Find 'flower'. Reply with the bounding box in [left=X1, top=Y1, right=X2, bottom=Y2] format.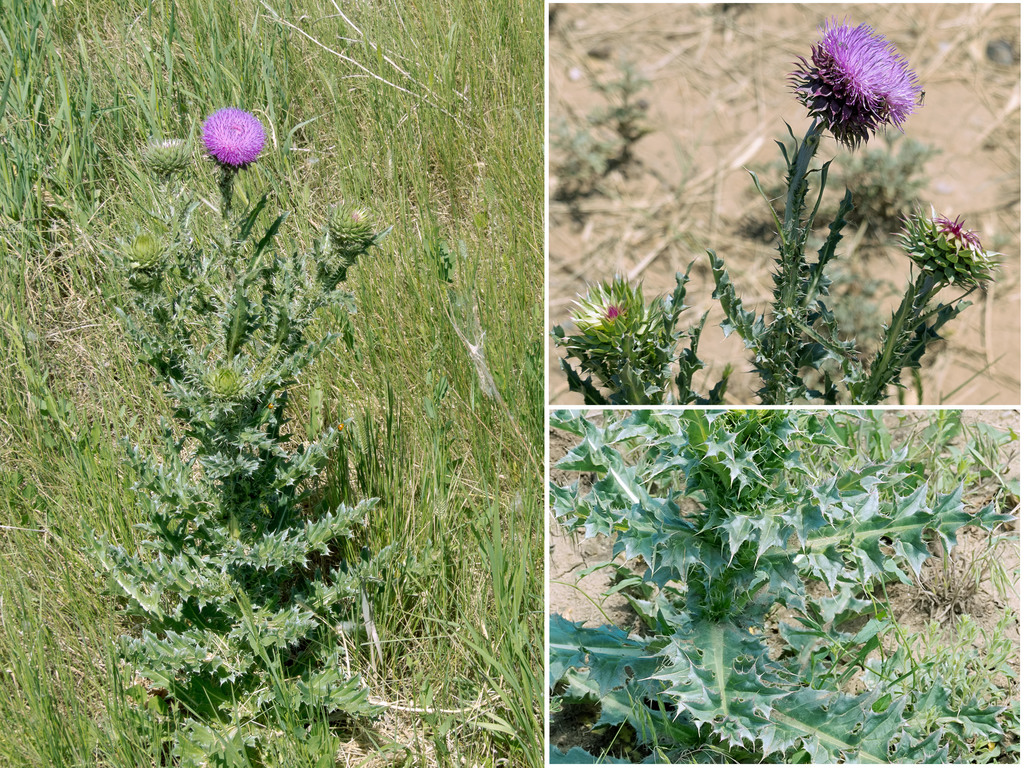
[left=886, top=204, right=1006, bottom=282].
